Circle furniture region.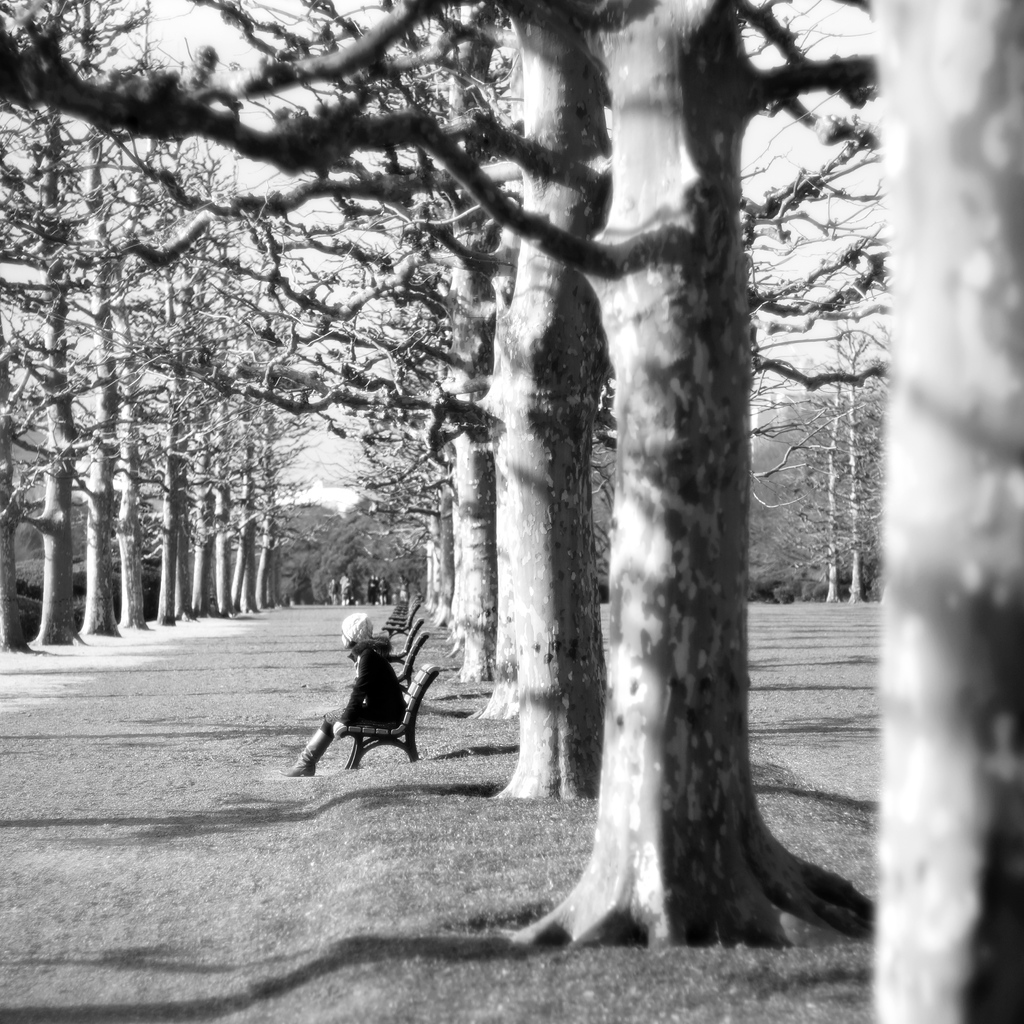
Region: 392, 629, 428, 691.
